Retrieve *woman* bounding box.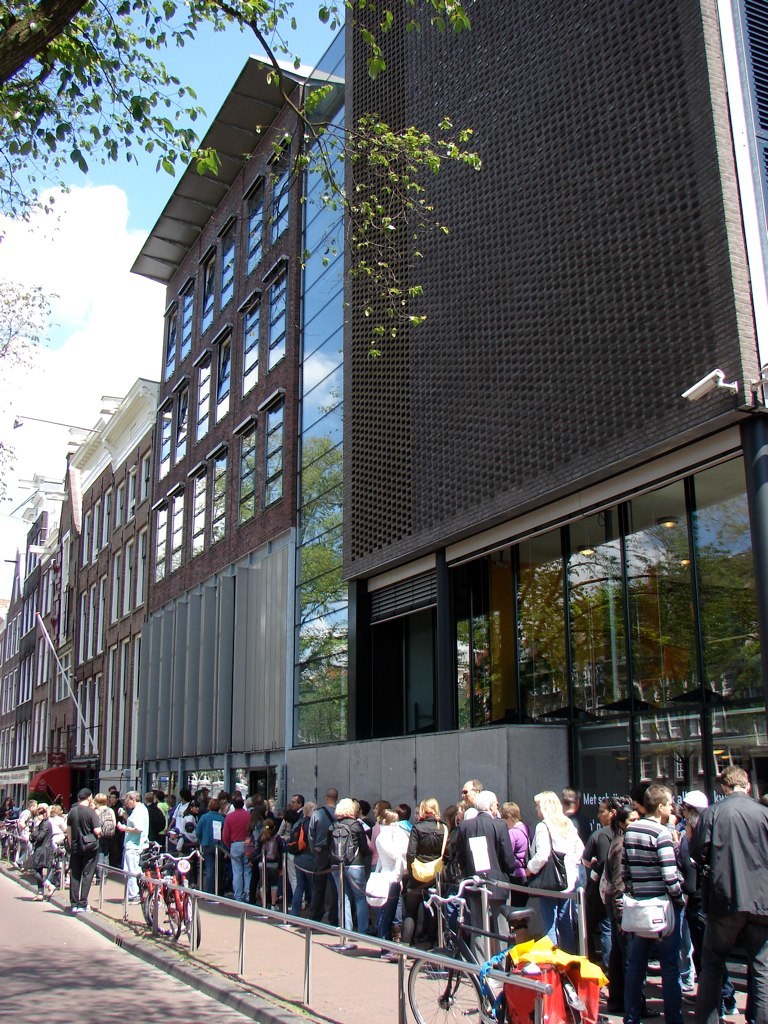
Bounding box: [32, 801, 57, 902].
